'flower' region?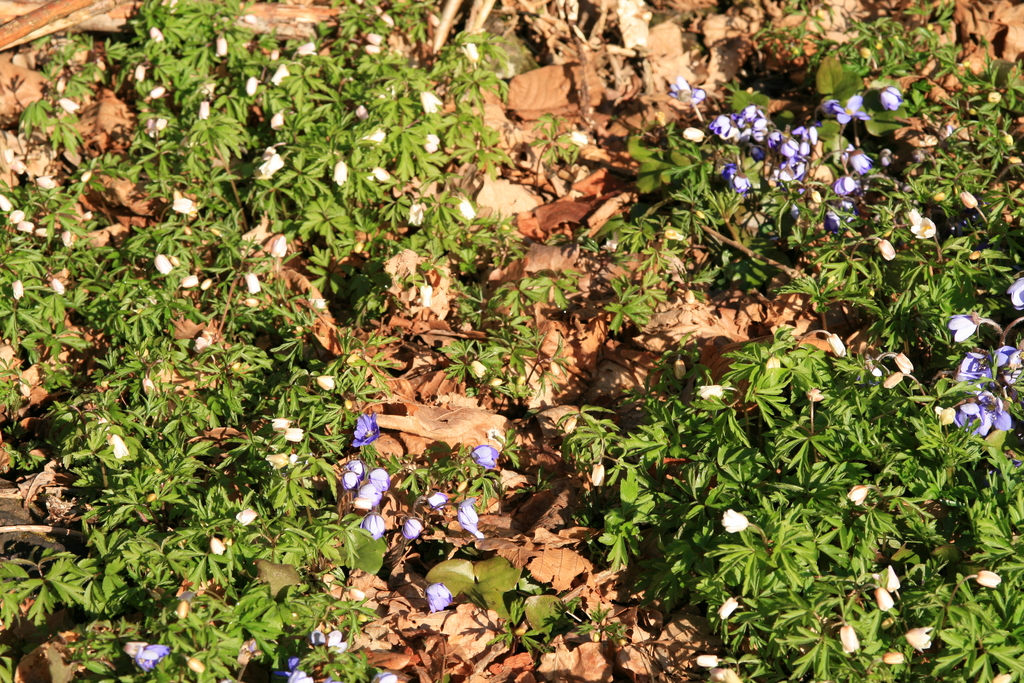
crop(307, 629, 324, 649)
